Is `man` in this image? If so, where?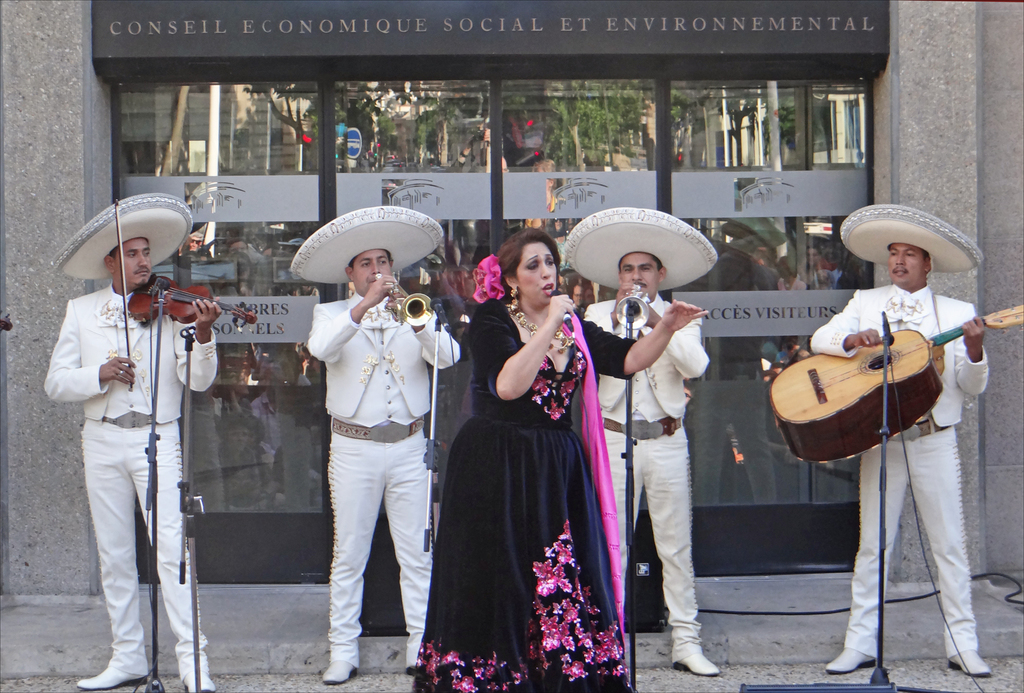
Yes, at (left=288, top=205, right=458, bottom=682).
